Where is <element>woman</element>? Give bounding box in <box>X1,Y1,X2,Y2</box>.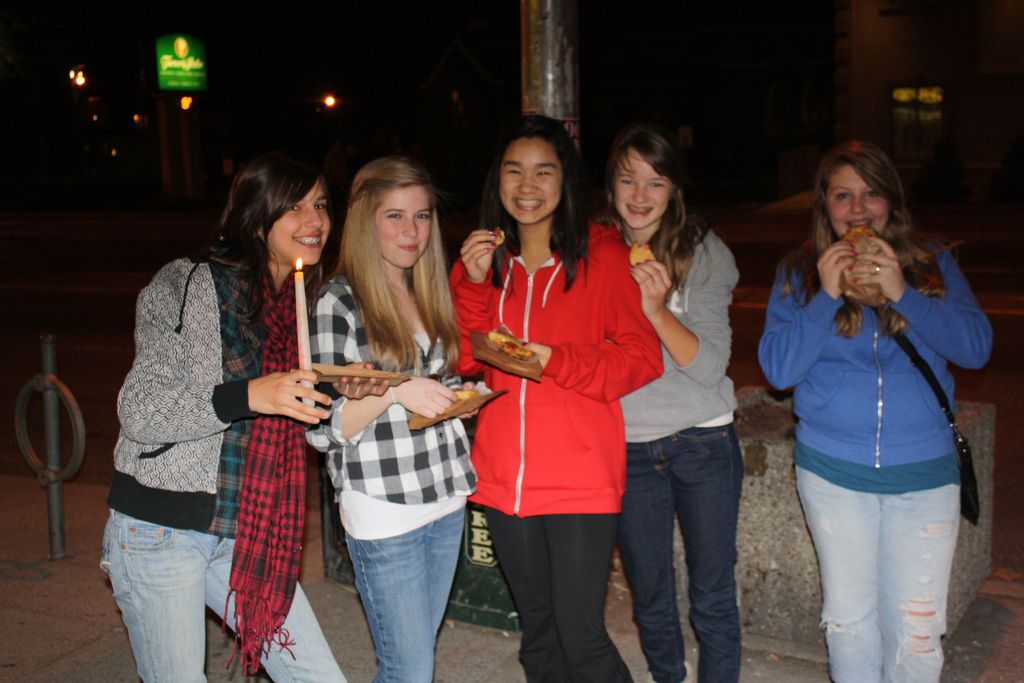
<box>447,115,666,680</box>.
